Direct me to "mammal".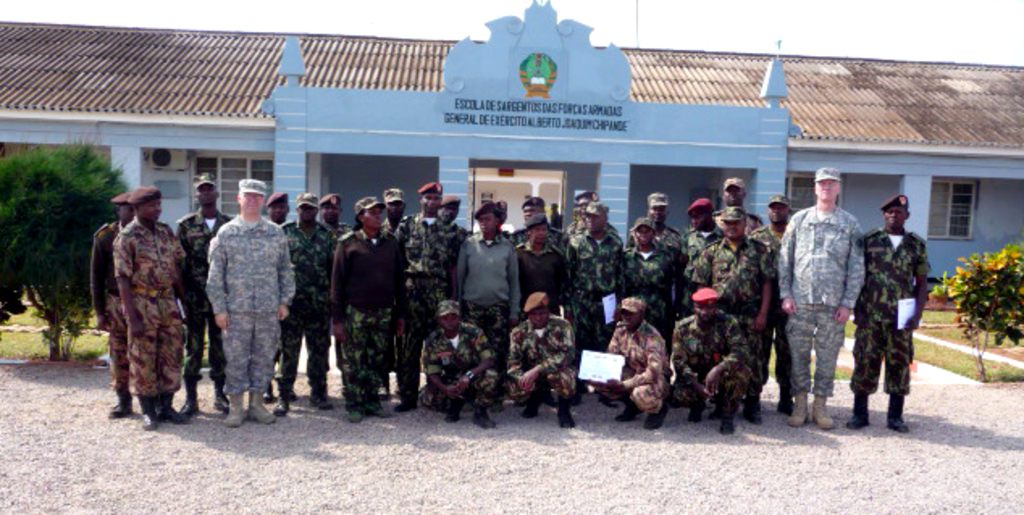
Direction: {"left": 331, "top": 197, "right": 397, "bottom": 426}.
